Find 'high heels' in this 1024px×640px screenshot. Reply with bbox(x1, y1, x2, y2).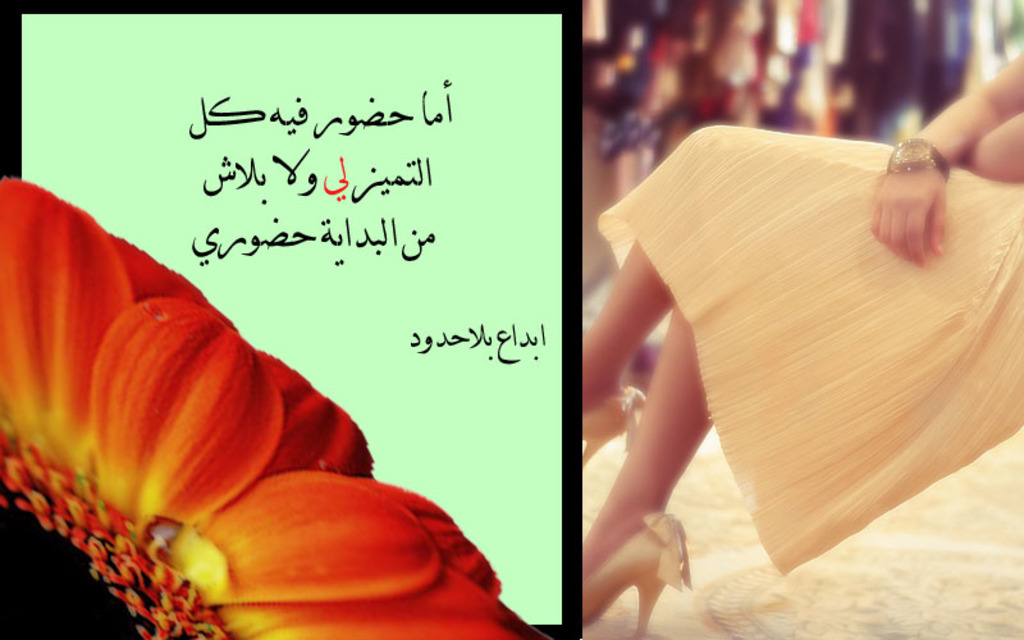
bbox(581, 392, 637, 468).
